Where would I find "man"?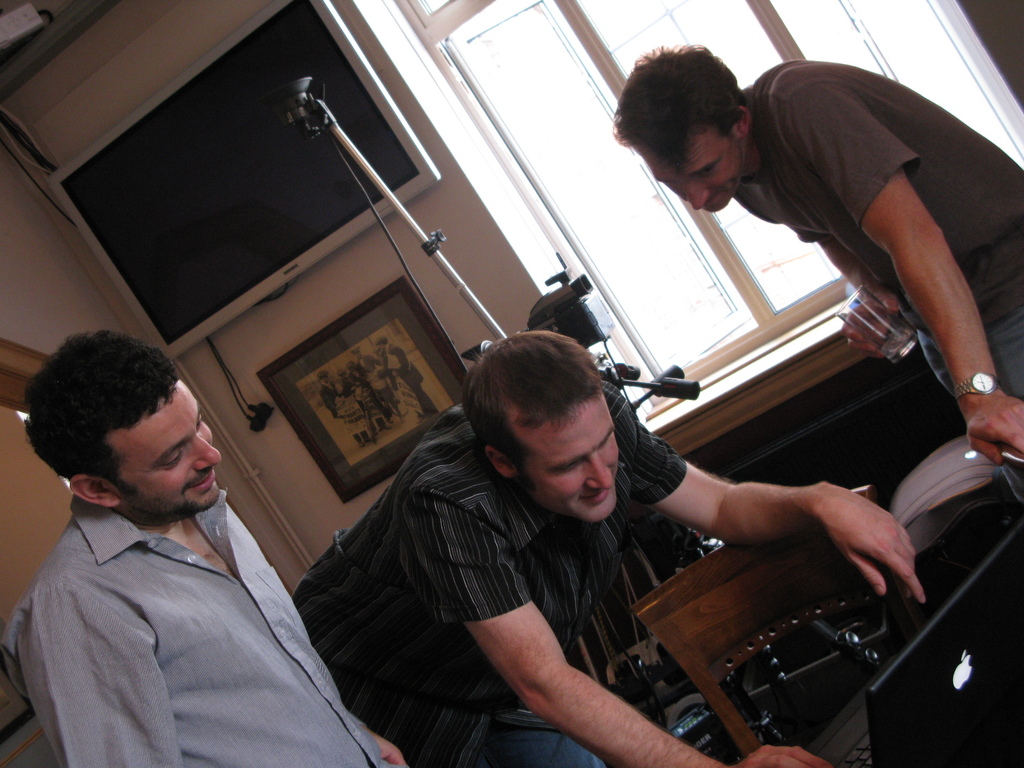
At (6, 332, 407, 767).
